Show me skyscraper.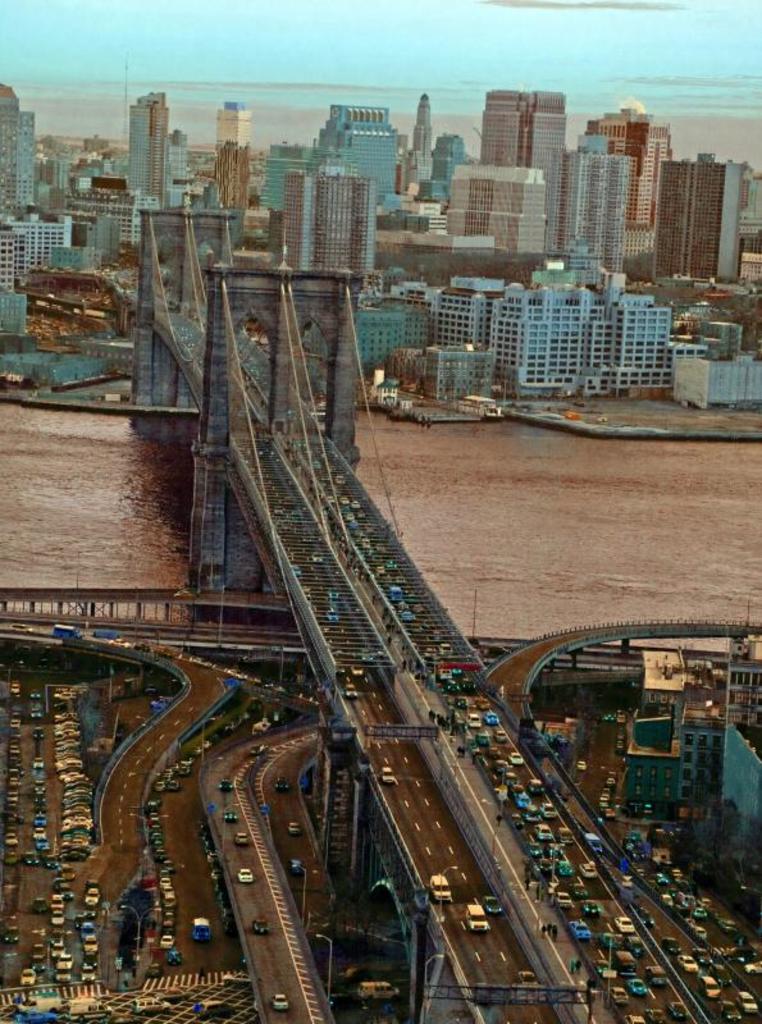
skyscraper is here: 286/166/374/269.
